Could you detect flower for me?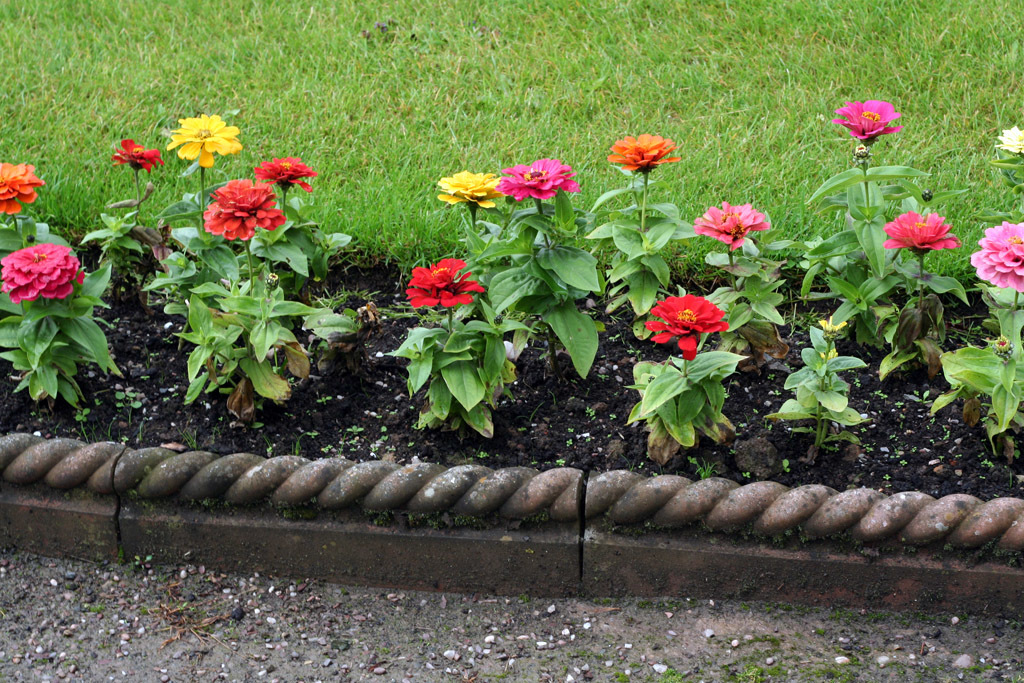
Detection result: 436:168:499:208.
